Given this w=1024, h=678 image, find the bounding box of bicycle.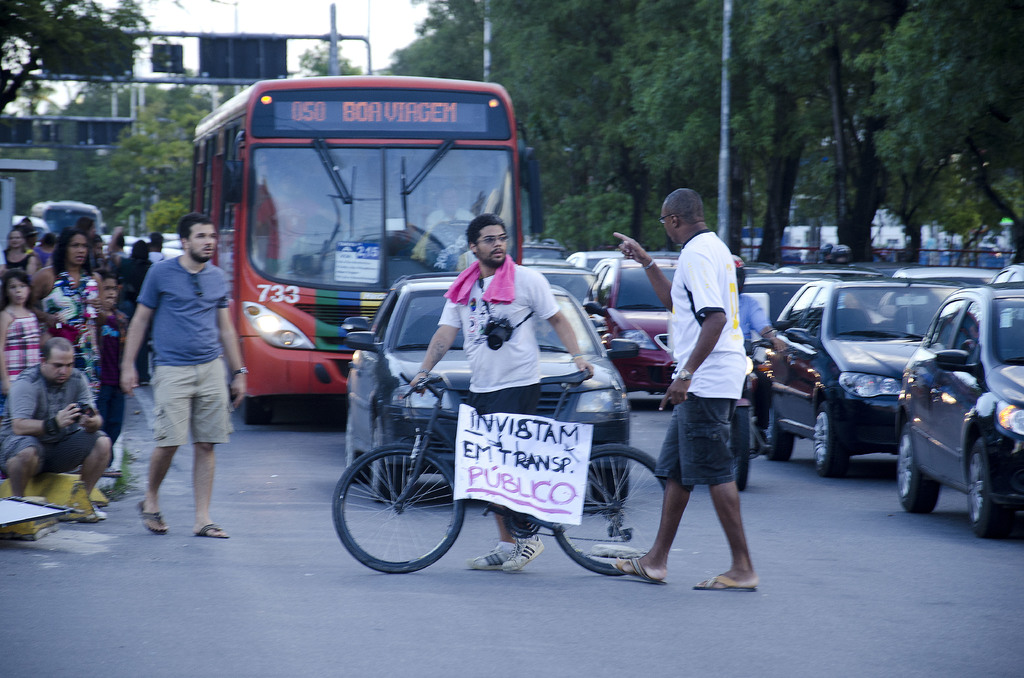
330, 371, 671, 577.
